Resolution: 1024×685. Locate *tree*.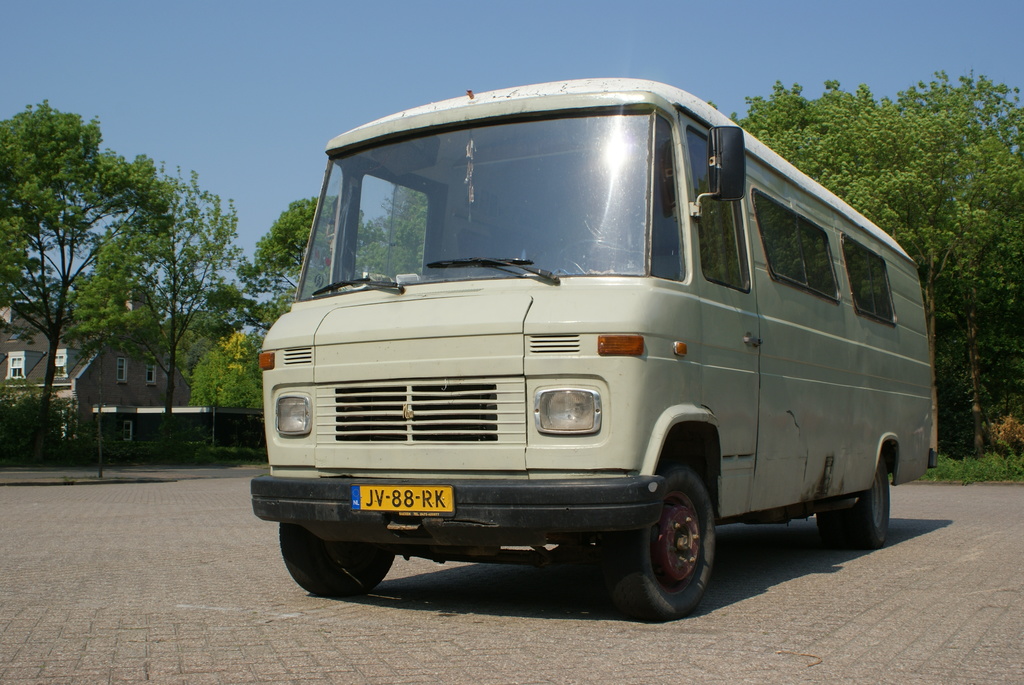
[left=0, top=92, right=256, bottom=452].
